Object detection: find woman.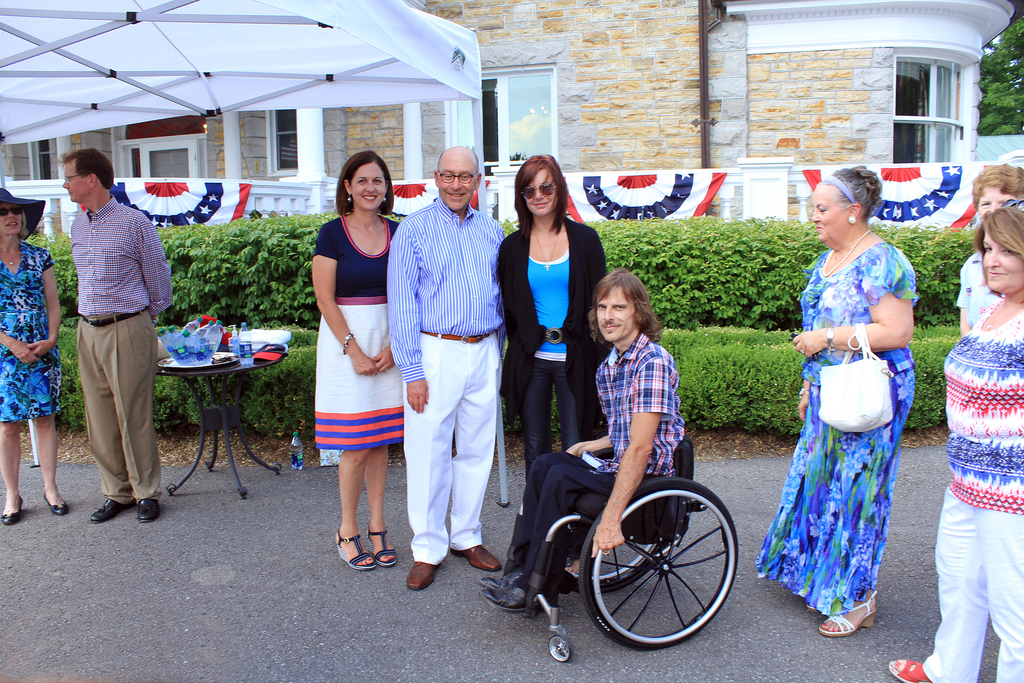
(0, 184, 65, 525).
